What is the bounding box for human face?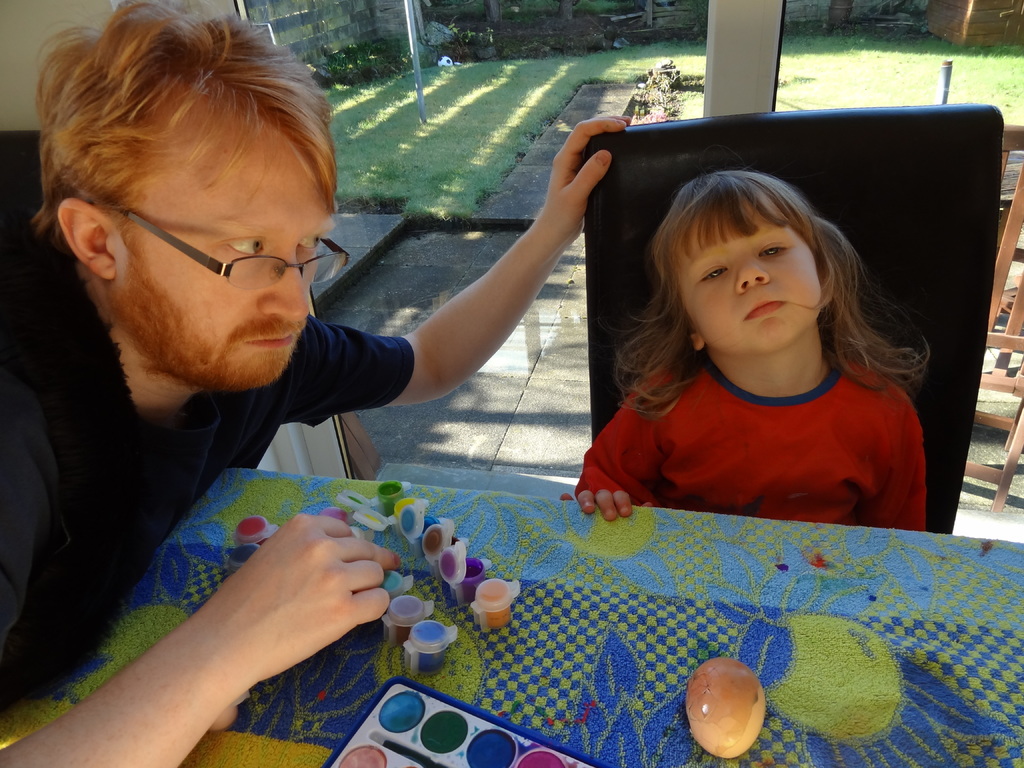
[left=673, top=200, right=822, bottom=356].
